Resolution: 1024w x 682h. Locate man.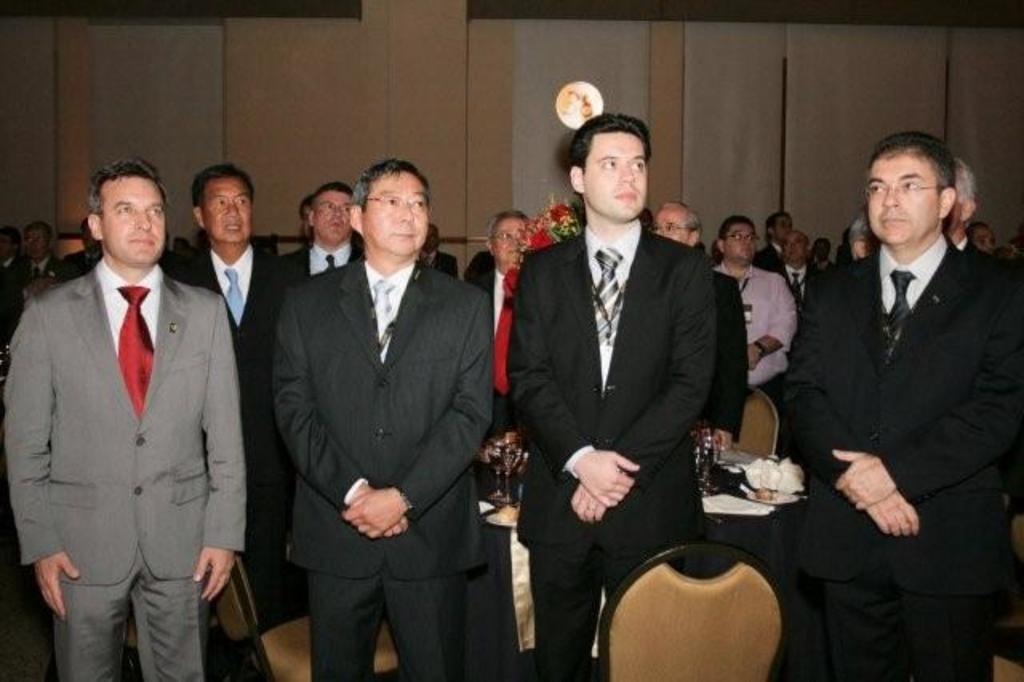
[left=843, top=200, right=891, bottom=259].
